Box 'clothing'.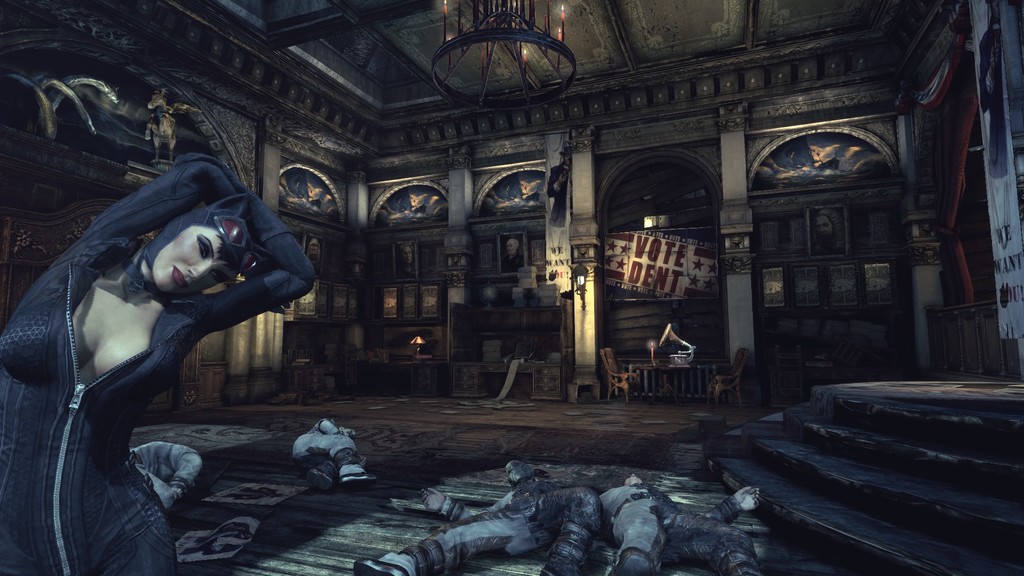
[0,157,330,575].
